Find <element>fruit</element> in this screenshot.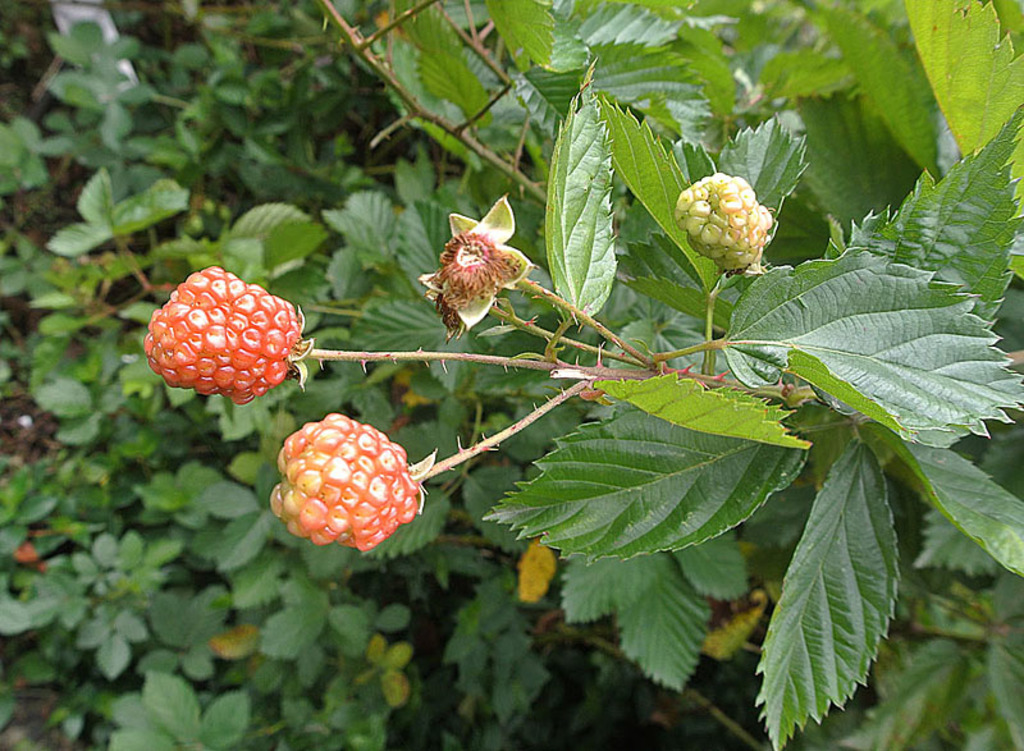
The bounding box for <element>fruit</element> is <bbox>676, 173, 777, 278</bbox>.
